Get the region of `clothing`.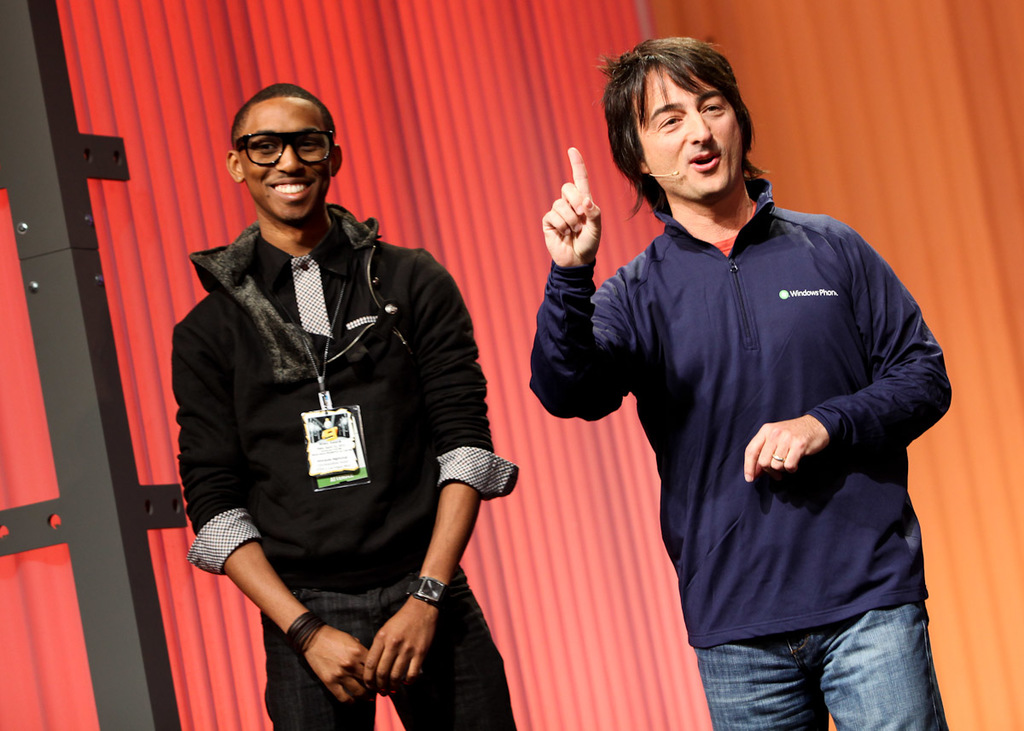
bbox=(570, 128, 945, 695).
